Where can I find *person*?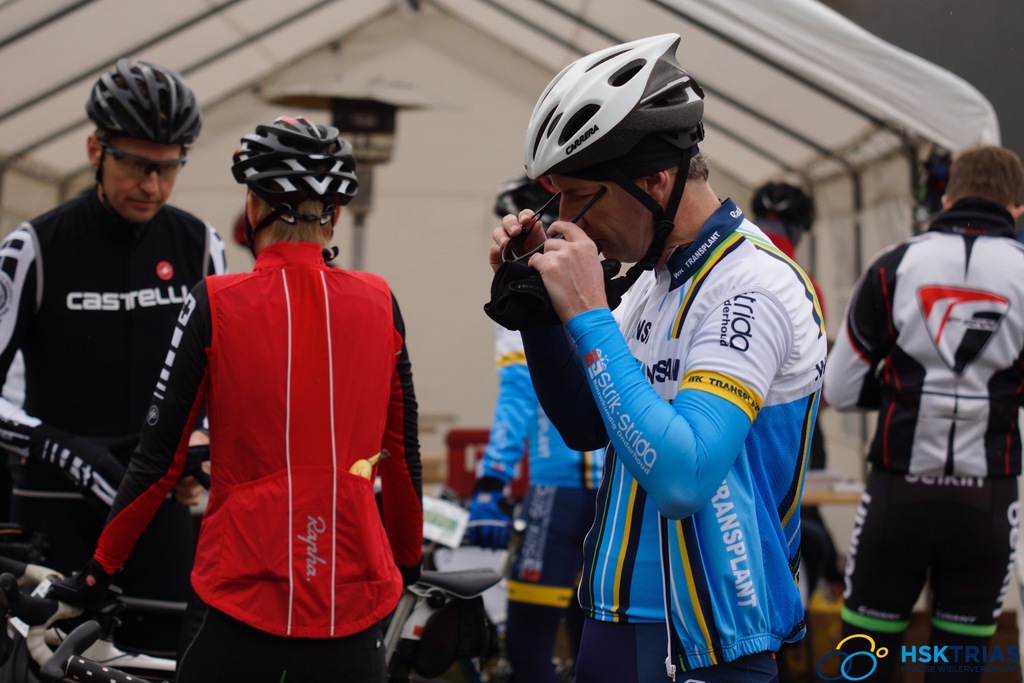
You can find it at [left=822, top=144, right=1023, bottom=682].
